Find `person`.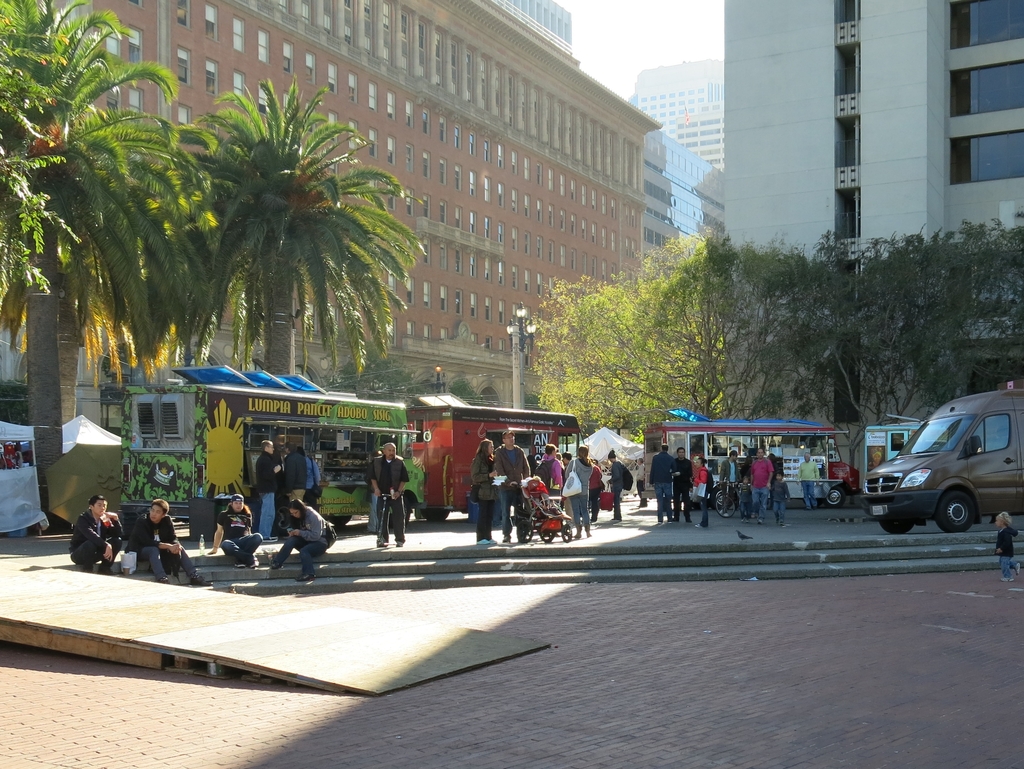
box=[602, 445, 626, 524].
